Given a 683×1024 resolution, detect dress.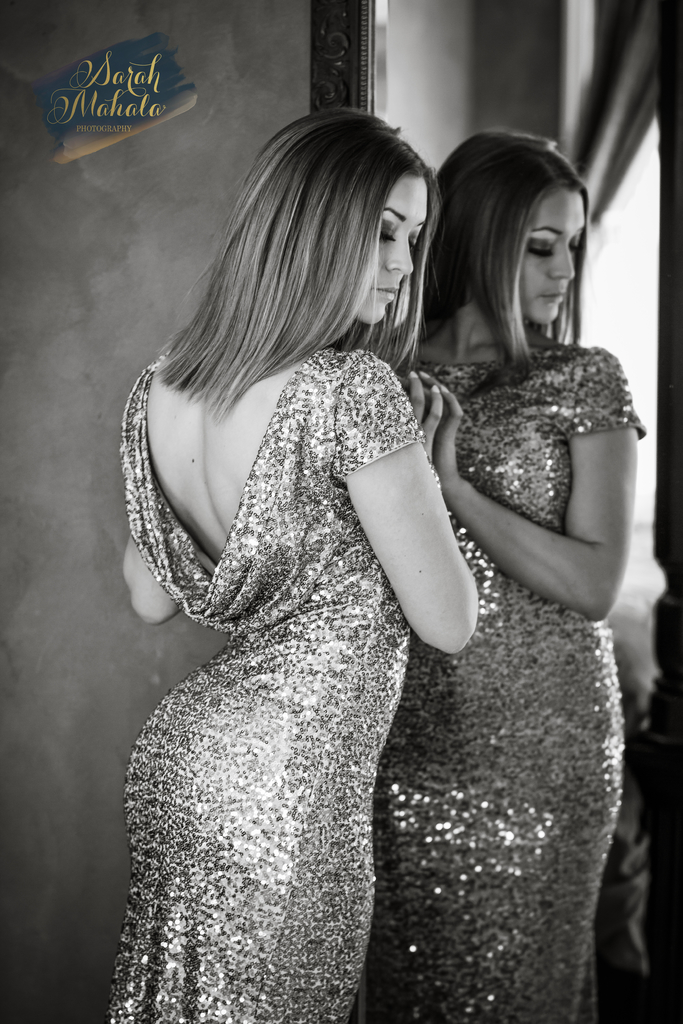
(372, 337, 646, 1023).
